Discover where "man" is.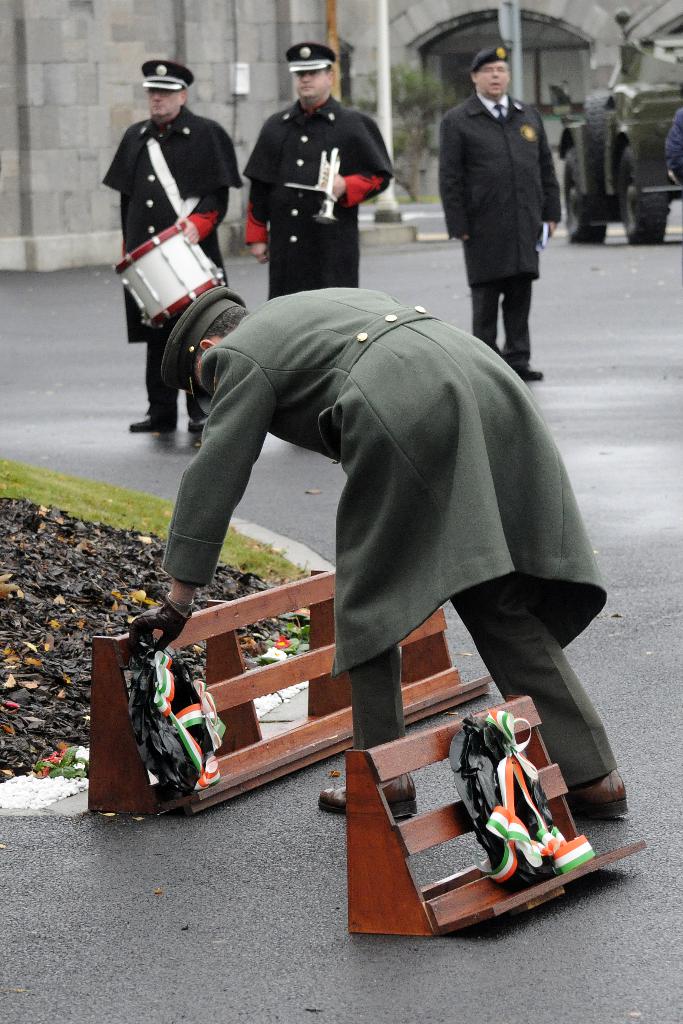
Discovered at bbox(127, 285, 631, 812).
